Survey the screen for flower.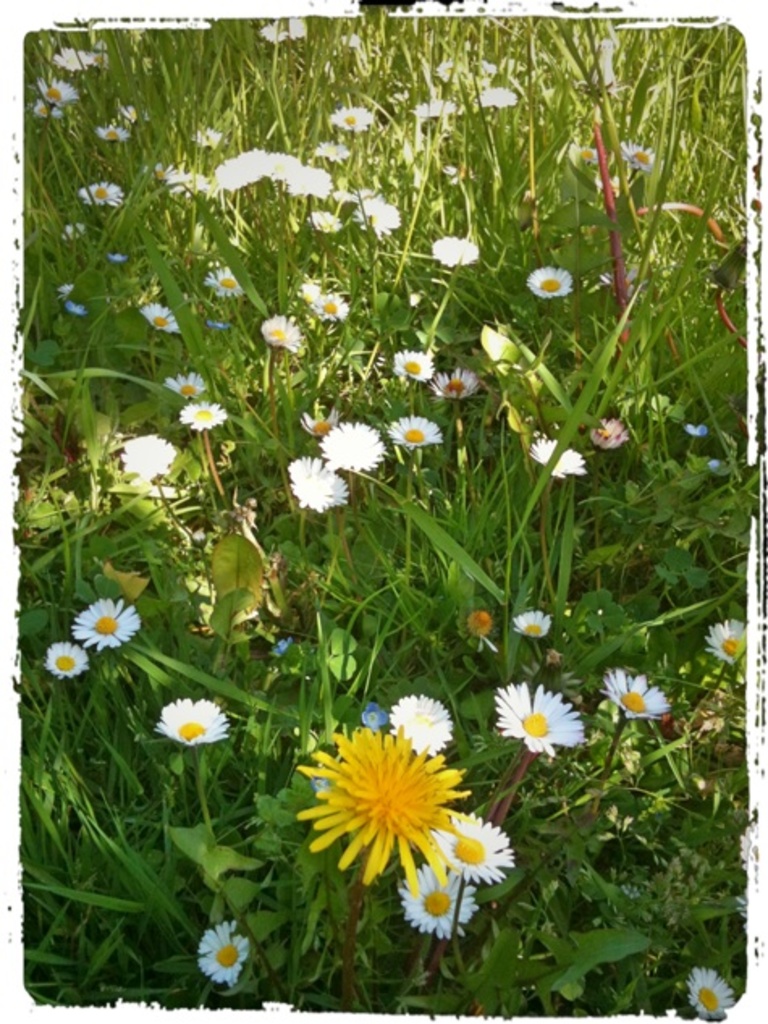
Survey found: (293, 451, 351, 511).
